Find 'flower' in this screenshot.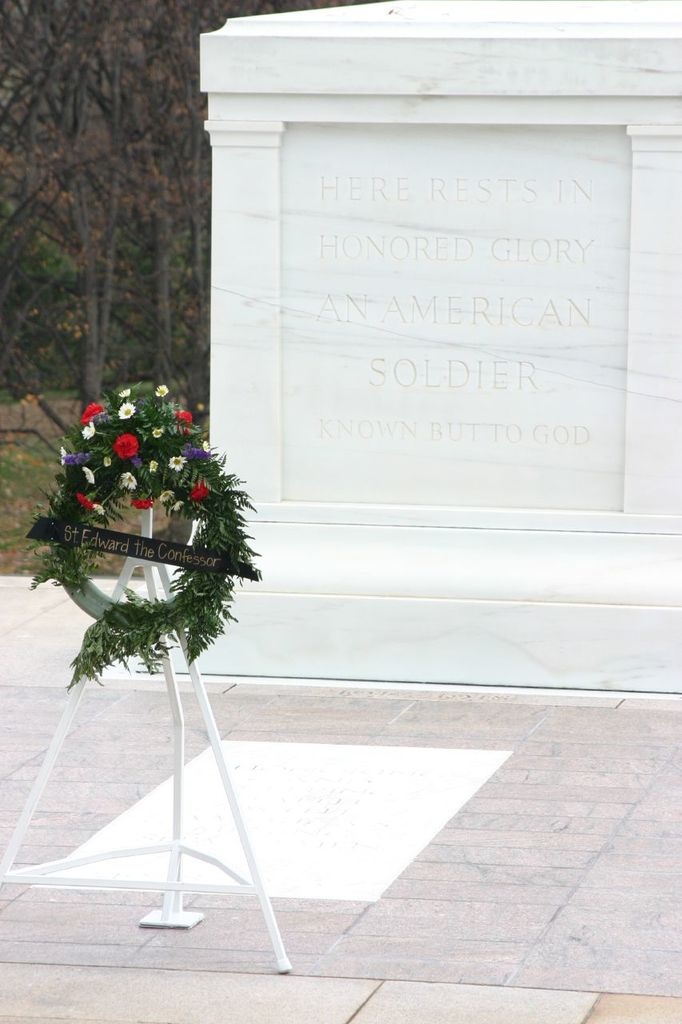
The bounding box for 'flower' is <bbox>126, 490, 154, 506</bbox>.
